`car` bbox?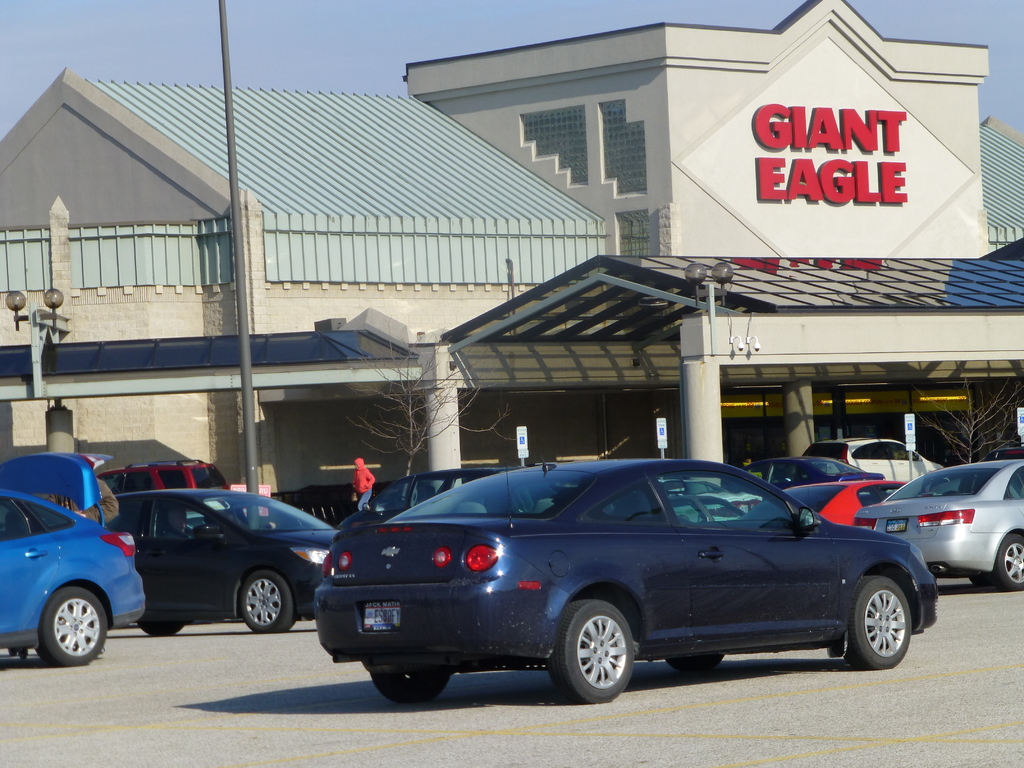
BBox(96, 459, 236, 492)
